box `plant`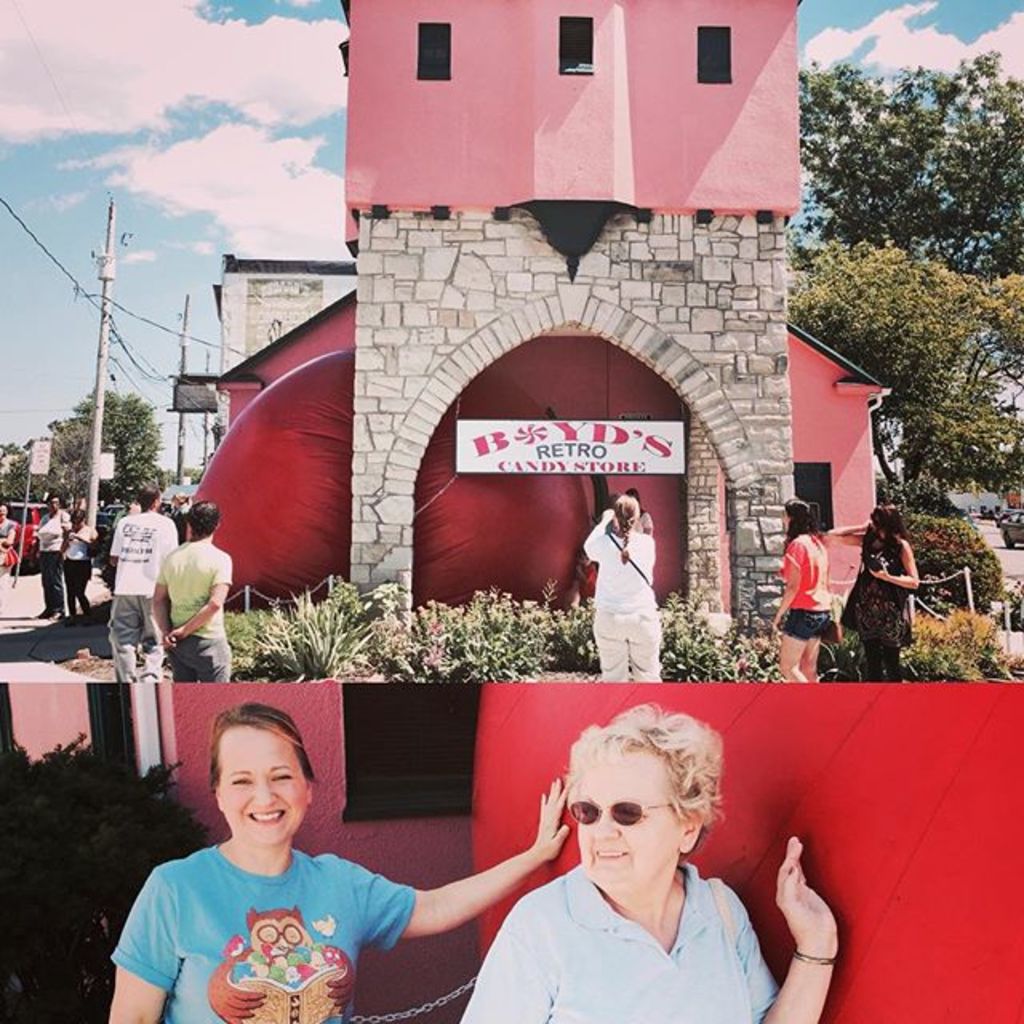
bbox=[651, 576, 784, 680]
